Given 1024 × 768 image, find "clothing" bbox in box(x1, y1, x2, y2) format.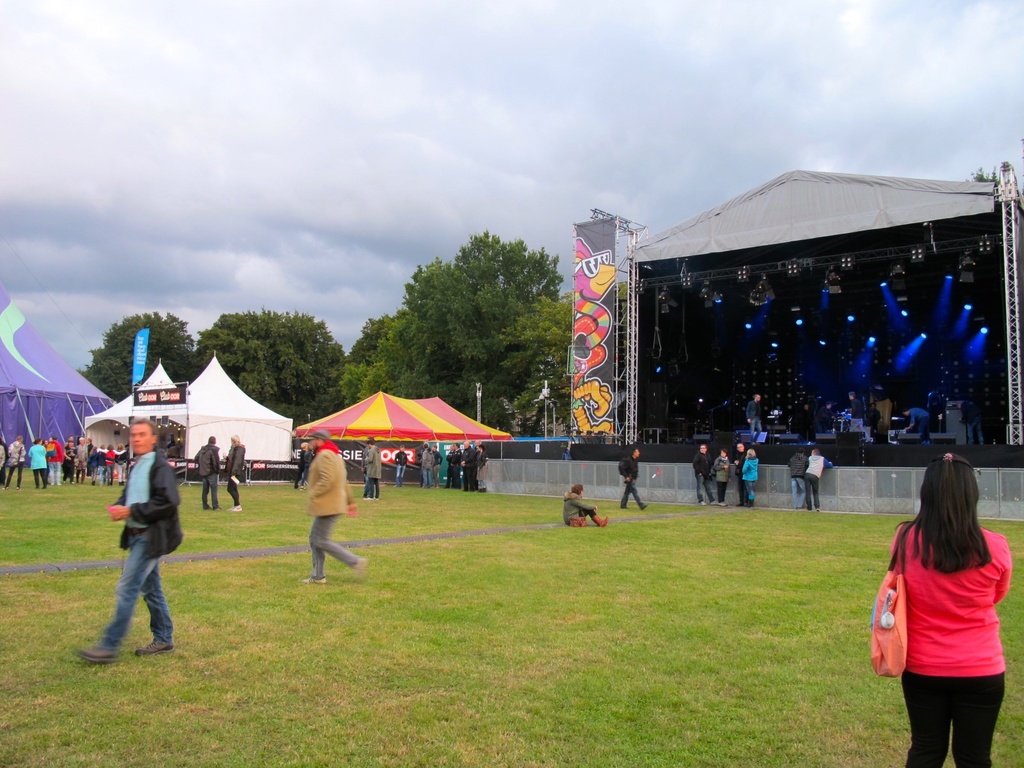
box(742, 460, 759, 498).
